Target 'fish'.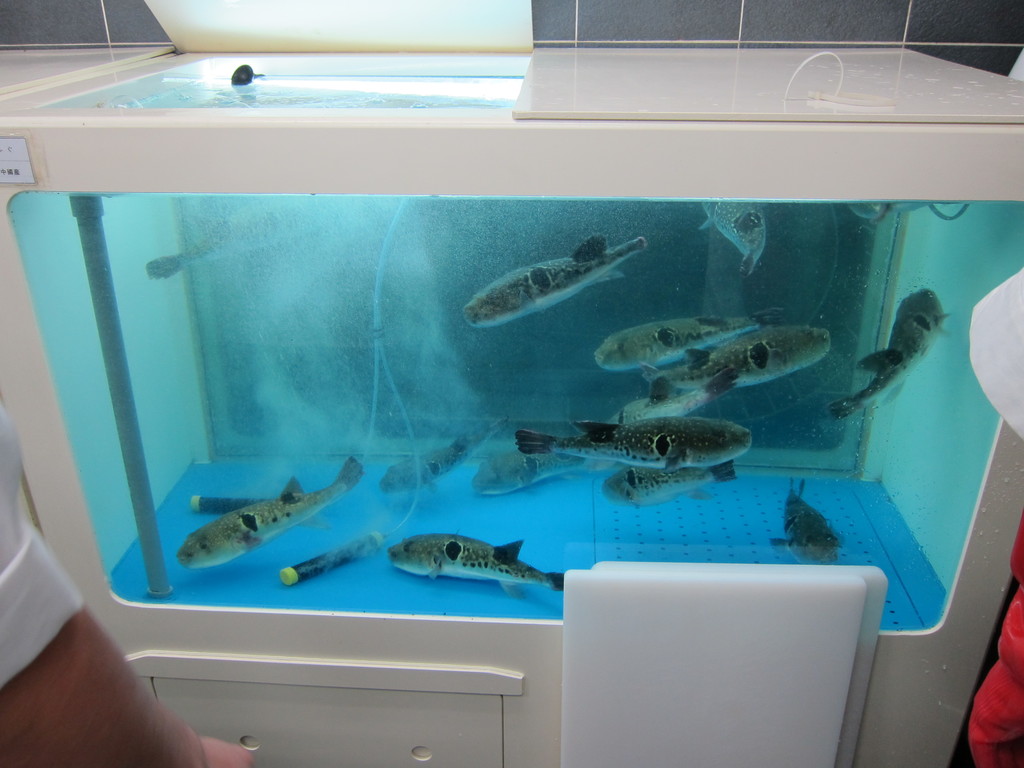
Target region: [374,423,508,495].
